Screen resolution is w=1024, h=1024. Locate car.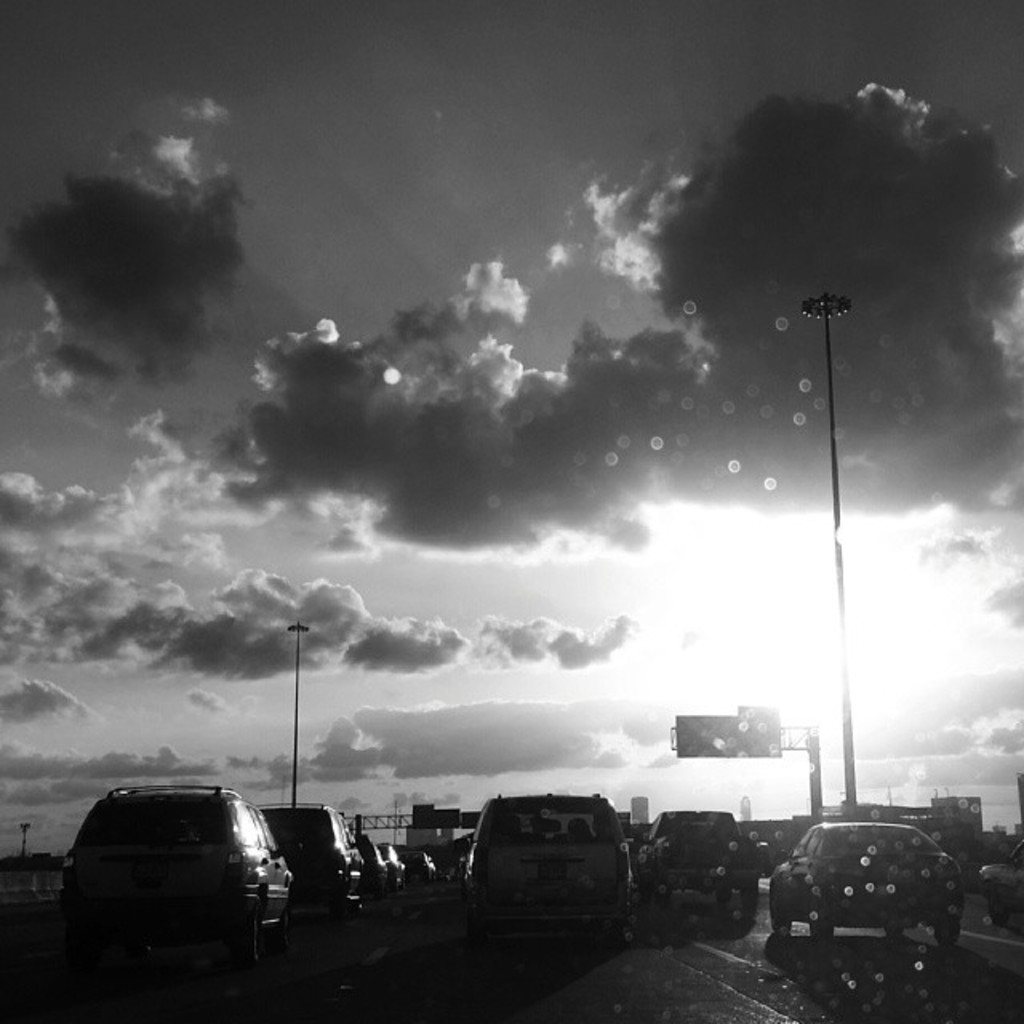
[254,773,362,925].
